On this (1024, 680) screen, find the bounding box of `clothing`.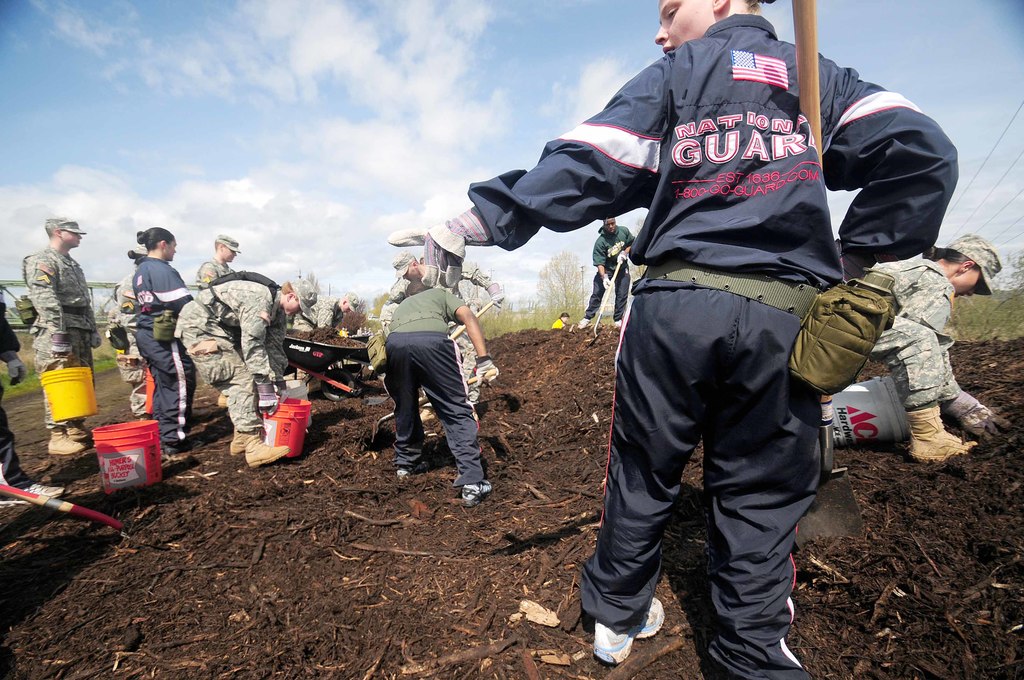
Bounding box: <region>172, 271, 287, 433</region>.
